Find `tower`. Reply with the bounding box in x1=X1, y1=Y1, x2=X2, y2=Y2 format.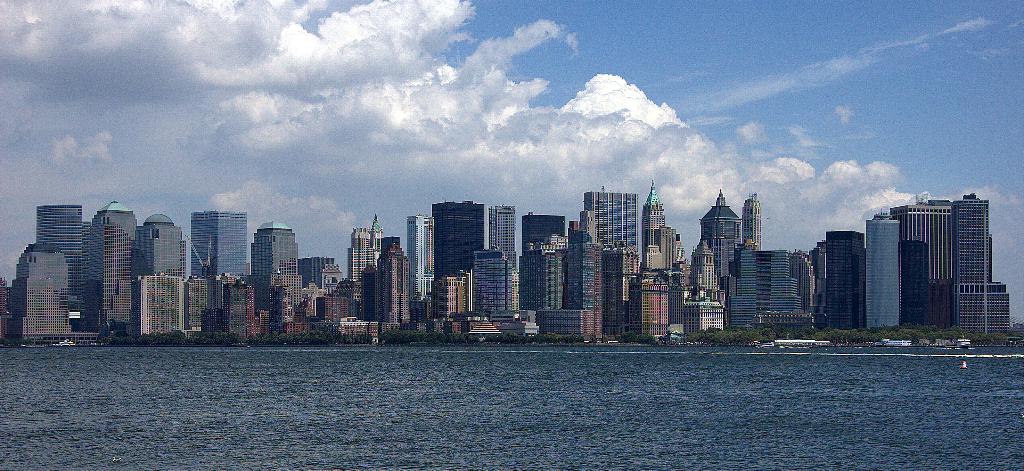
x1=689, y1=234, x2=726, y2=295.
